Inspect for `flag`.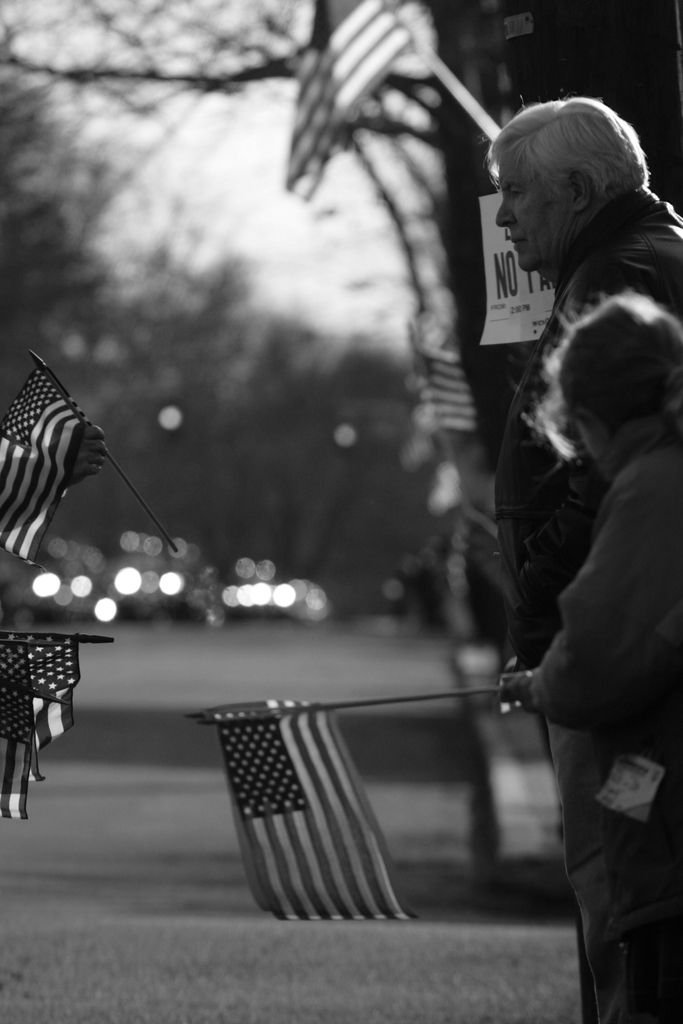
Inspection: locate(220, 701, 415, 920).
